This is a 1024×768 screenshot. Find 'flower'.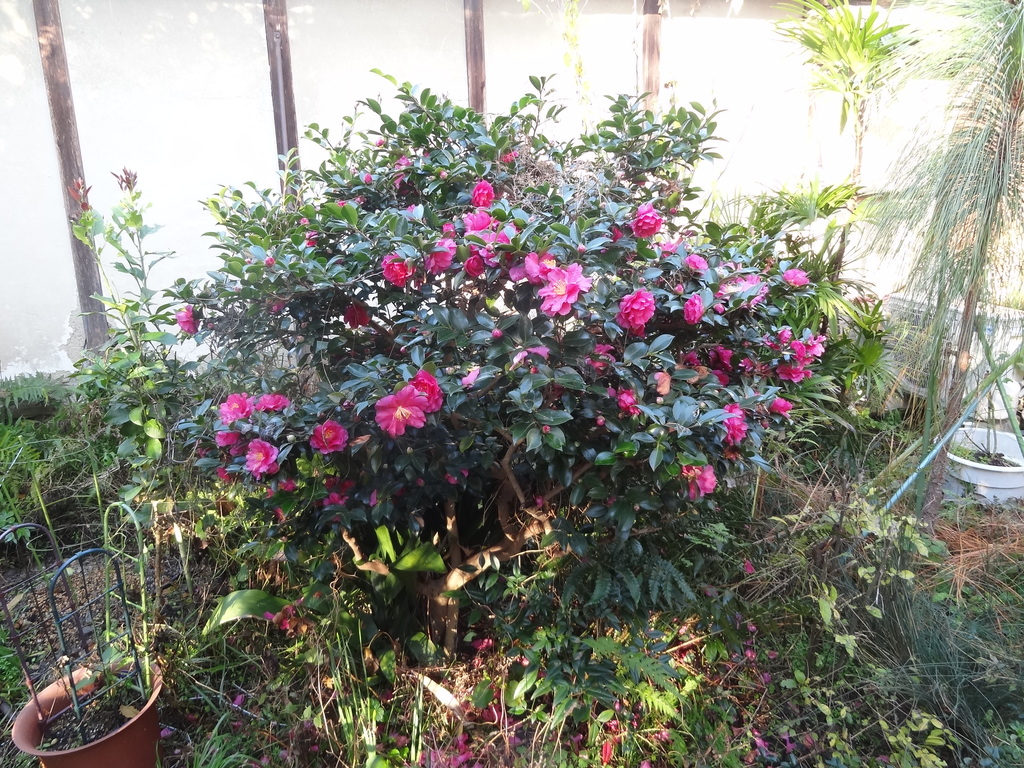
Bounding box: l=511, t=253, r=556, b=282.
